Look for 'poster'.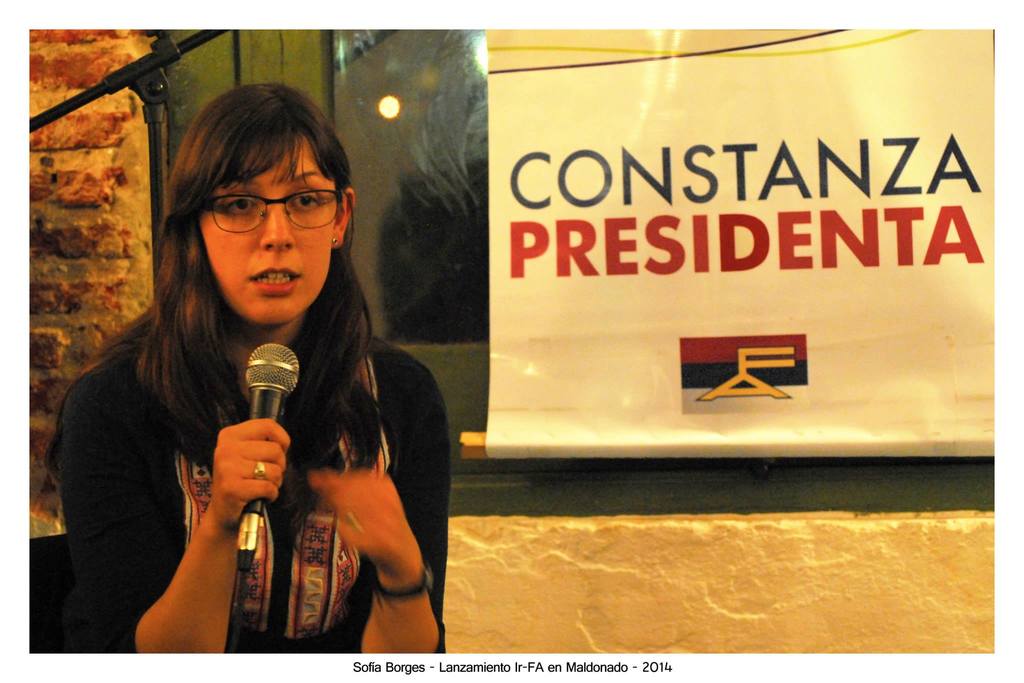
Found: rect(486, 24, 1023, 465).
